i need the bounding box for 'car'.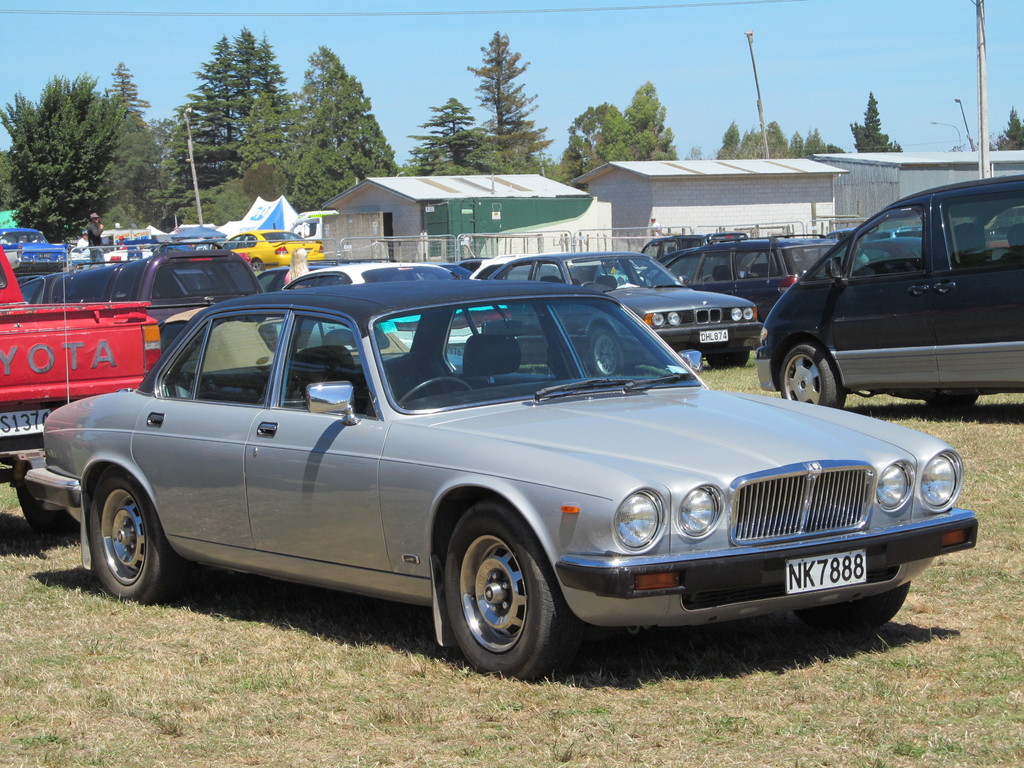
Here it is: box=[468, 253, 532, 286].
